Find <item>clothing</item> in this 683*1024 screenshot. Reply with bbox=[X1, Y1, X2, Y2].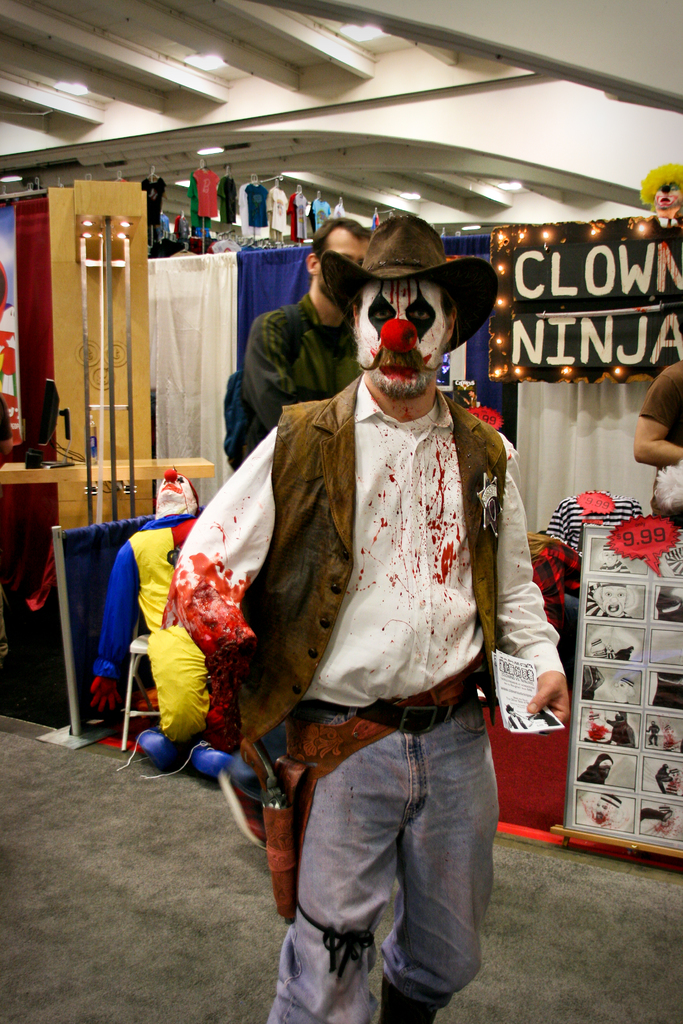
bbox=[268, 181, 296, 239].
